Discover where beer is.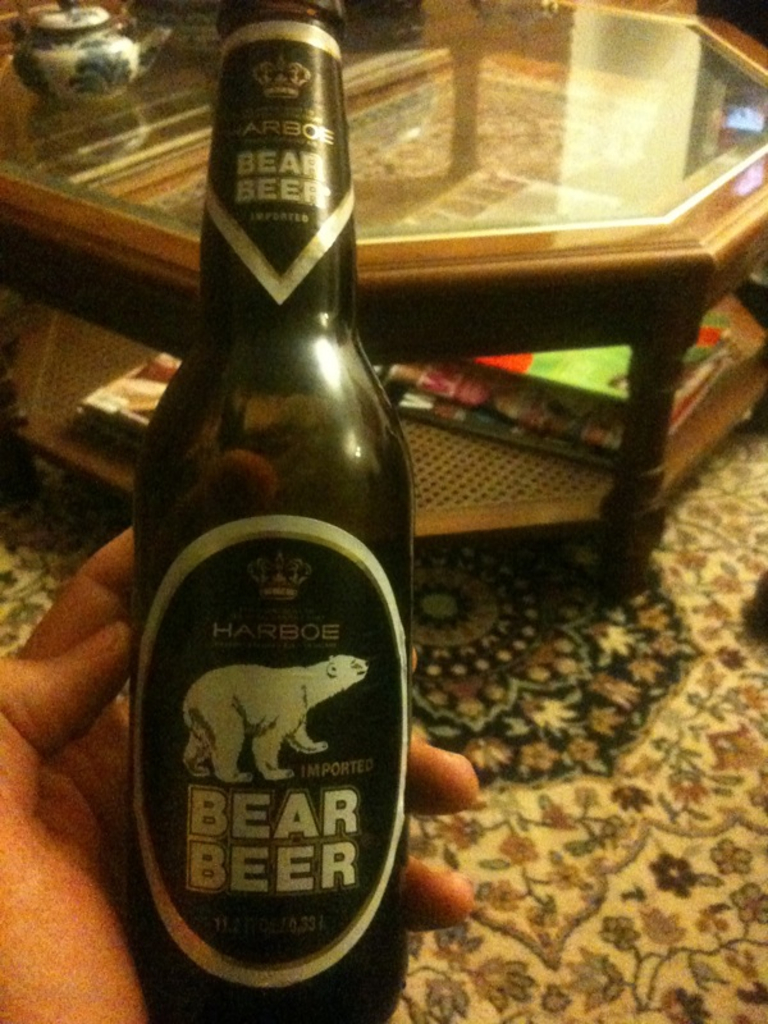
Discovered at [123, 0, 413, 1023].
